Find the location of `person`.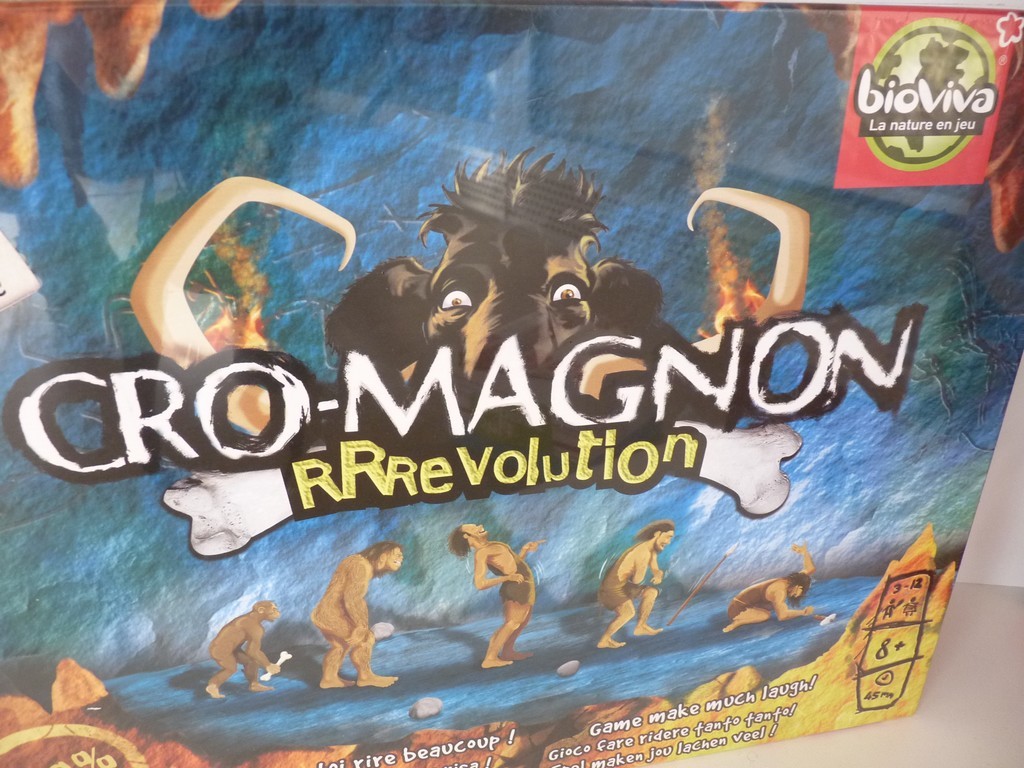
Location: 456,526,534,668.
